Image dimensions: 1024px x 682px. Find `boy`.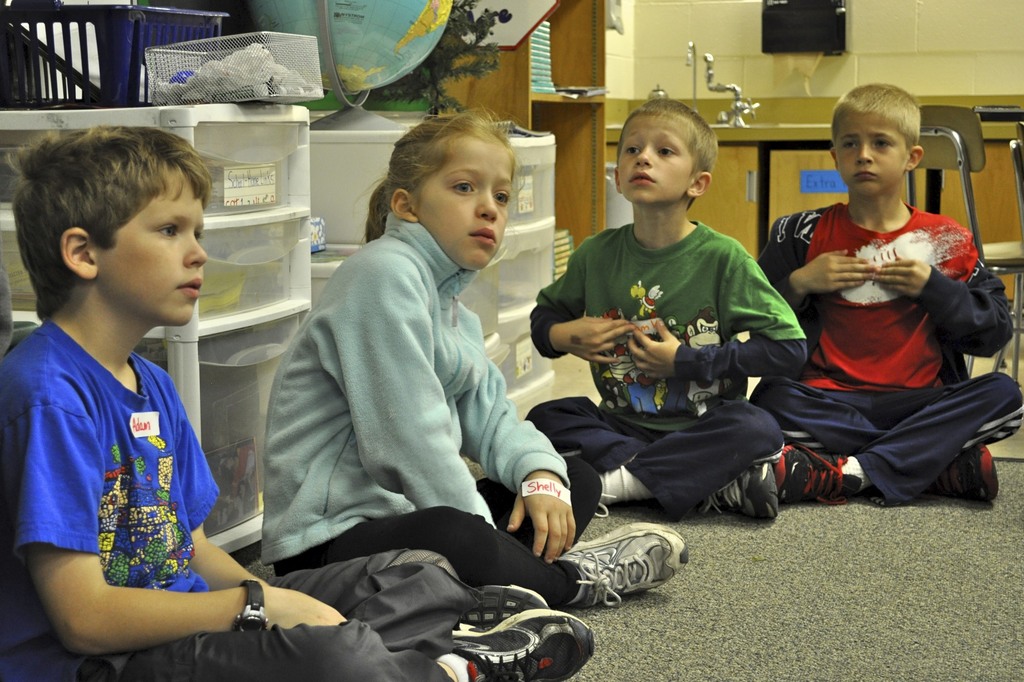
[left=527, top=100, right=810, bottom=521].
